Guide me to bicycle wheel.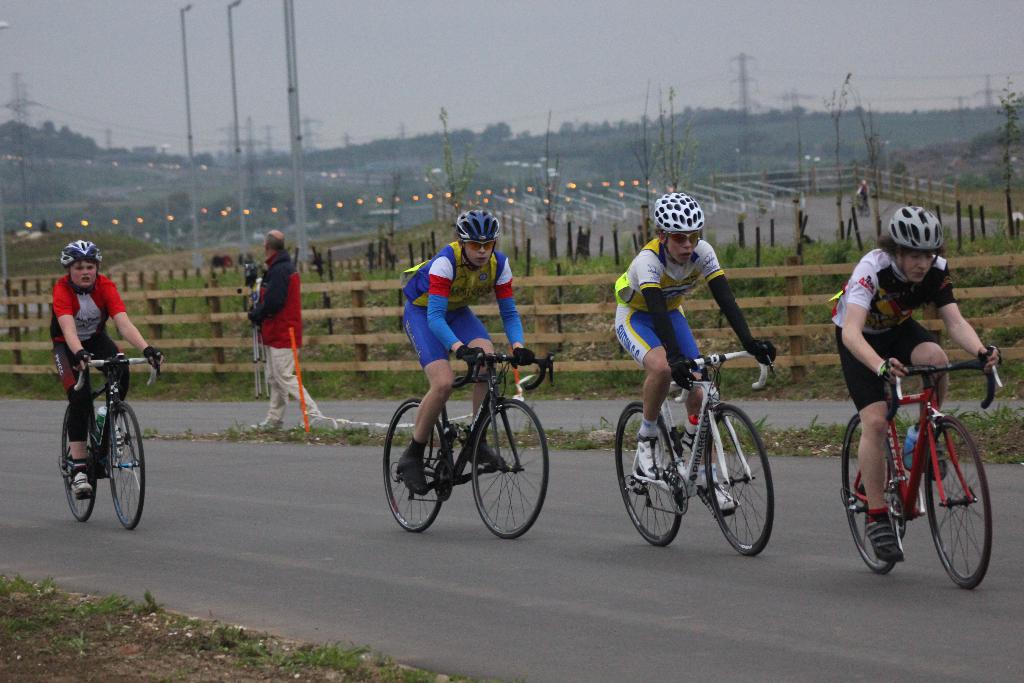
Guidance: [925,419,996,593].
